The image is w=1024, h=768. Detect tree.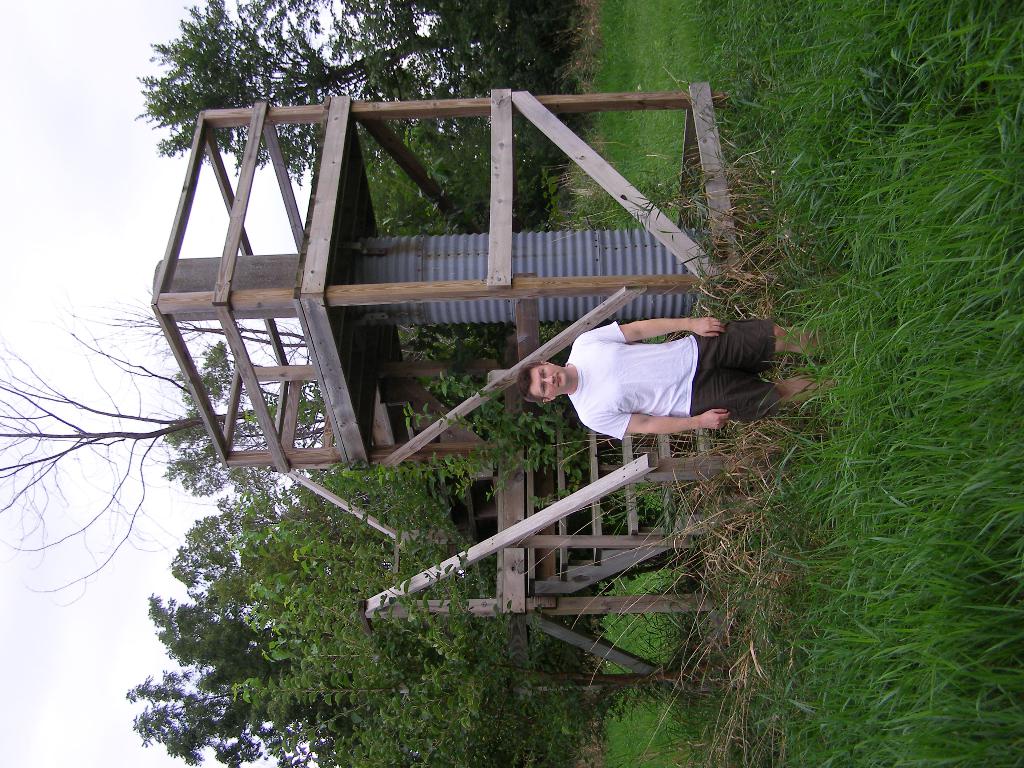
Detection: BBox(0, 283, 641, 460).
